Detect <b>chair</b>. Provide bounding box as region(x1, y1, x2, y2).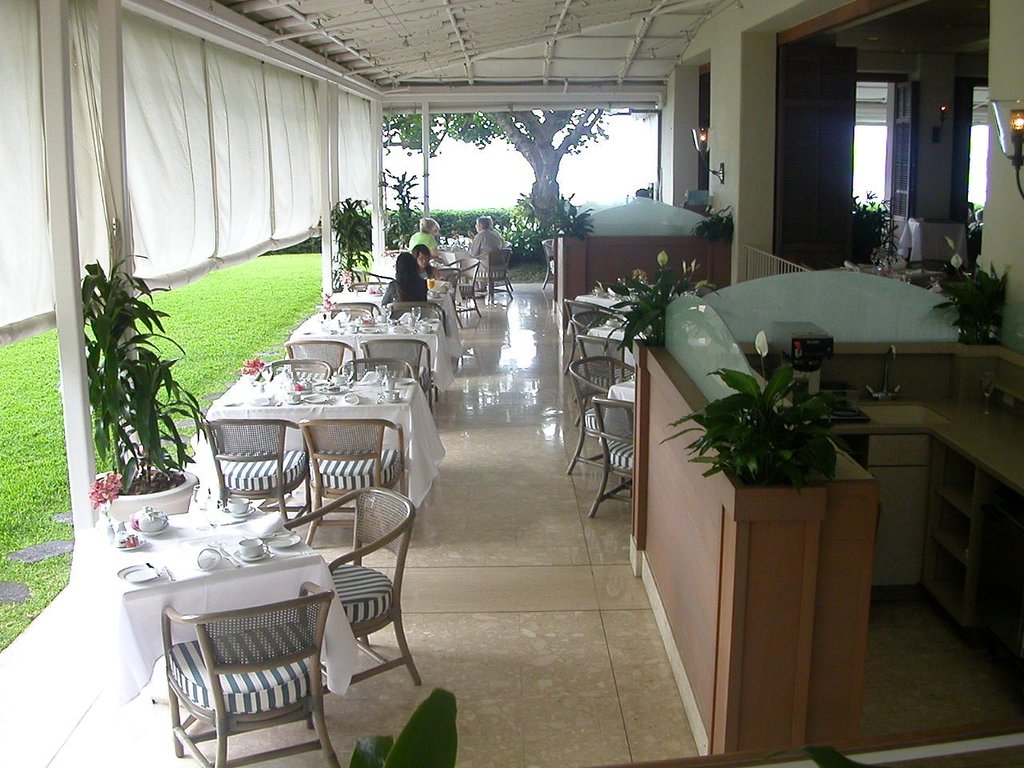
region(144, 550, 333, 767).
